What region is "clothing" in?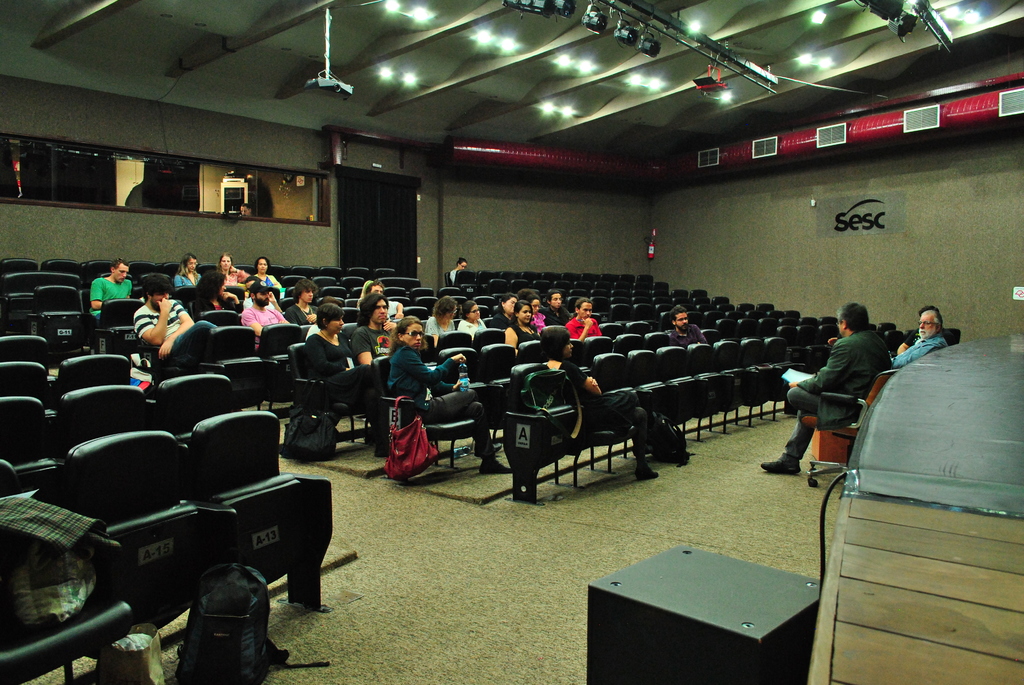
box=[172, 276, 201, 295].
